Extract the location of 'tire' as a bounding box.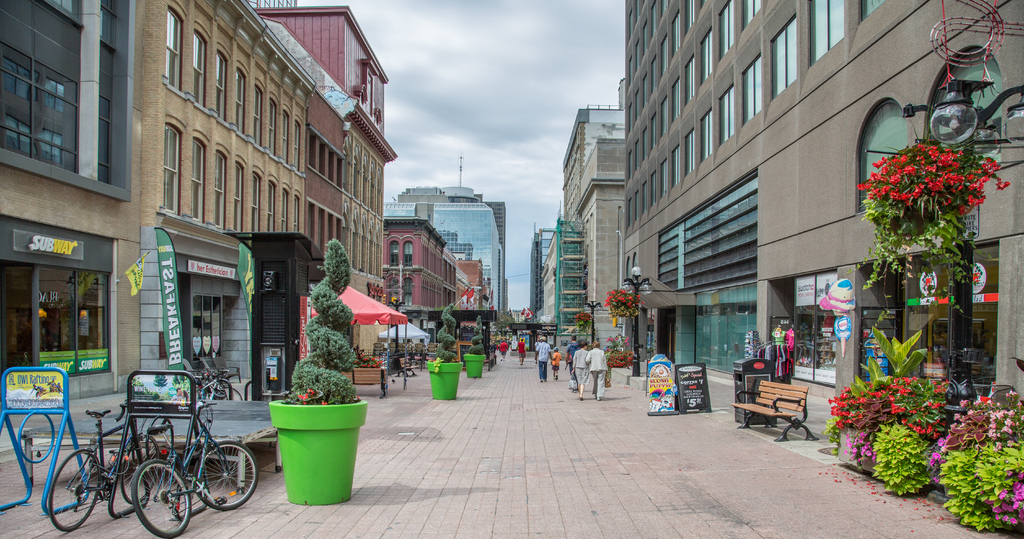
132/458/189/535.
